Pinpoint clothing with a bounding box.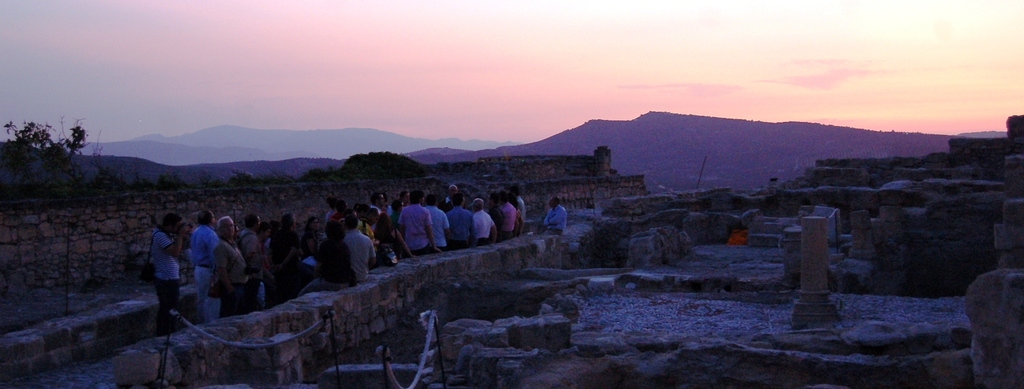
box=[398, 205, 430, 252].
